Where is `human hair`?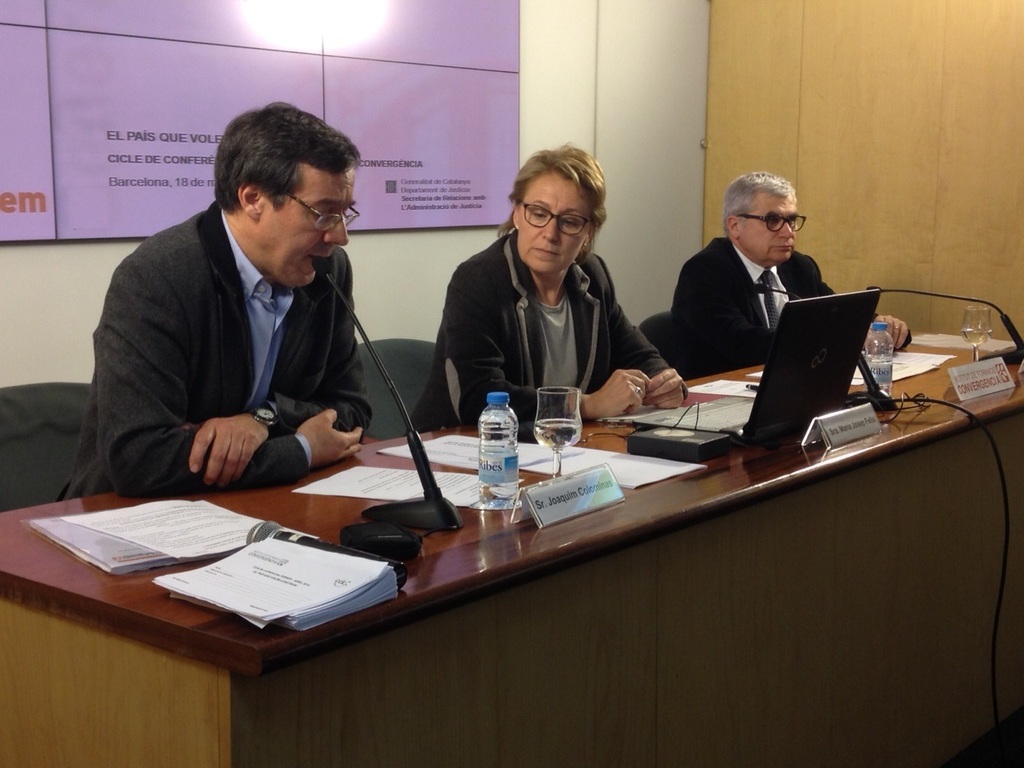
[left=486, top=137, right=608, bottom=264].
